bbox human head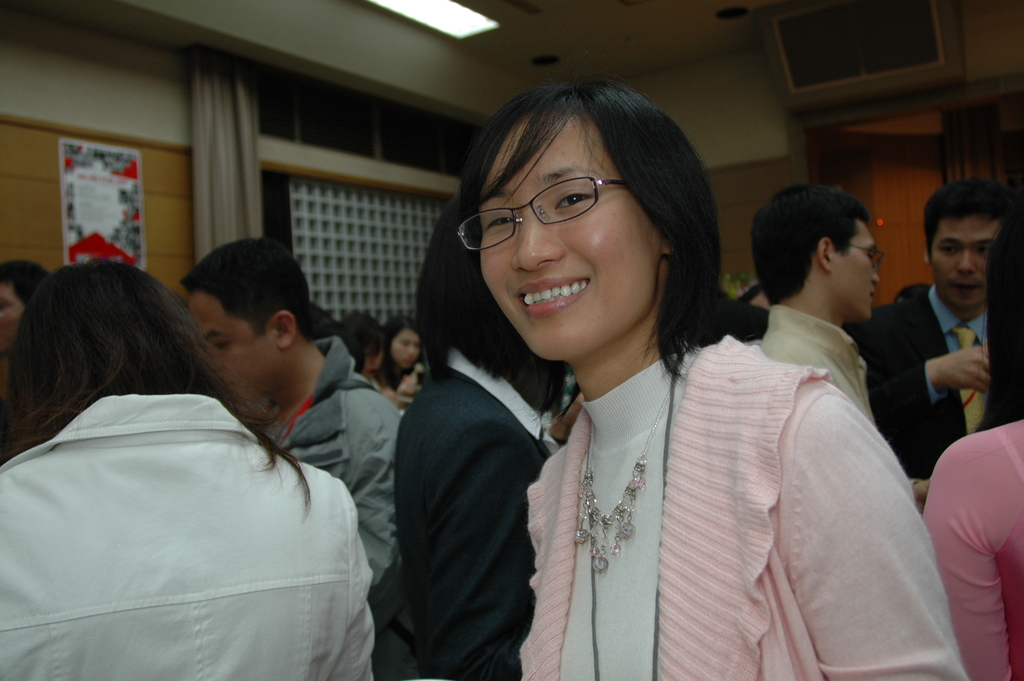
[922, 183, 1008, 306]
